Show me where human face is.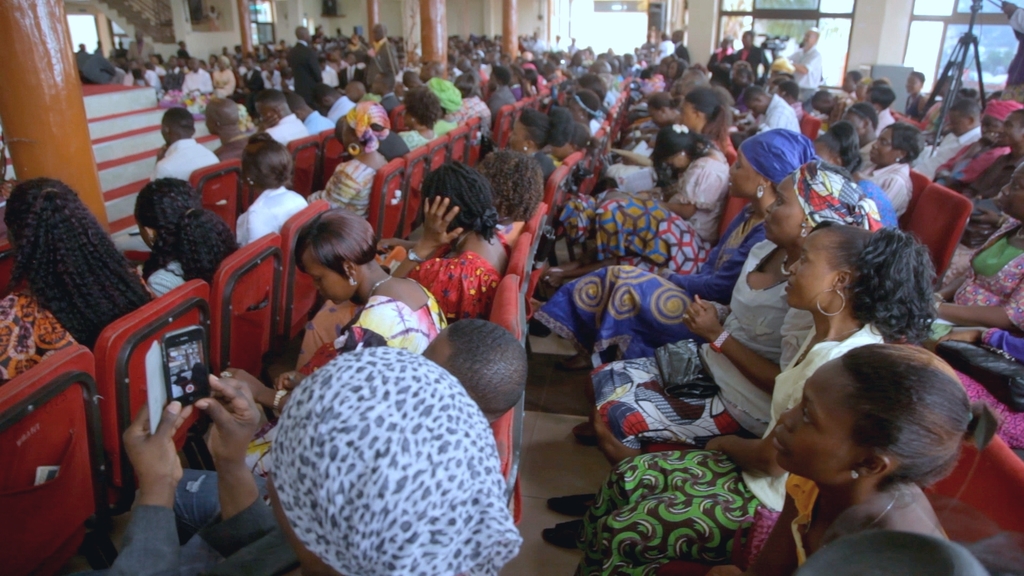
human face is at 759, 175, 812, 239.
